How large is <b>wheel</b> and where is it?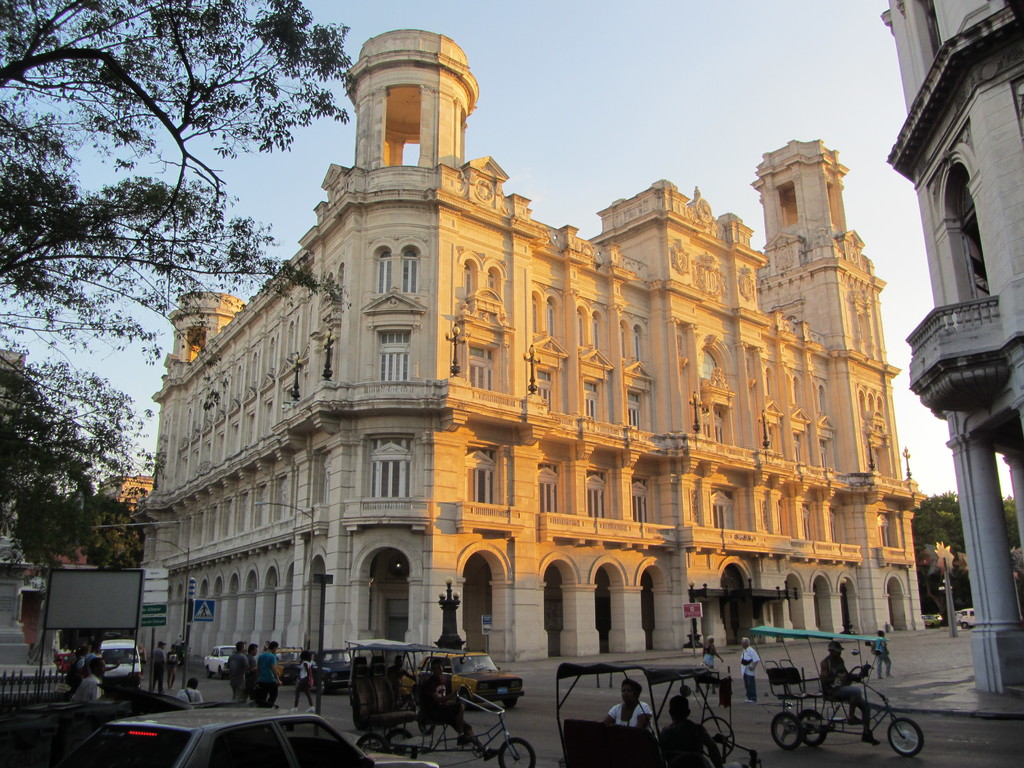
Bounding box: left=705, top=716, right=735, bottom=758.
